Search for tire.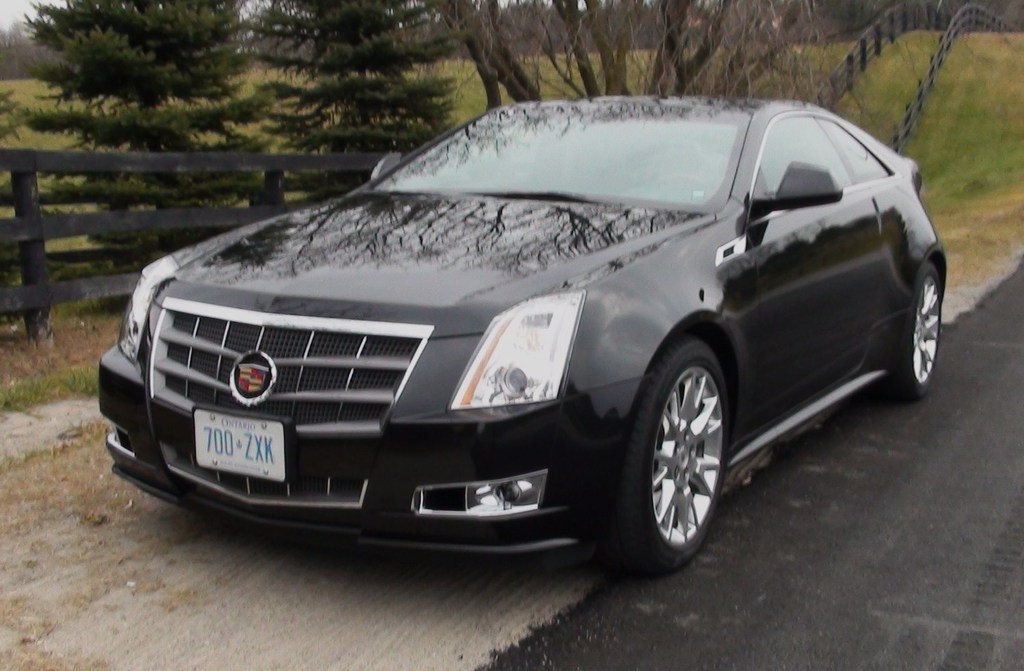
Found at locate(875, 263, 942, 402).
